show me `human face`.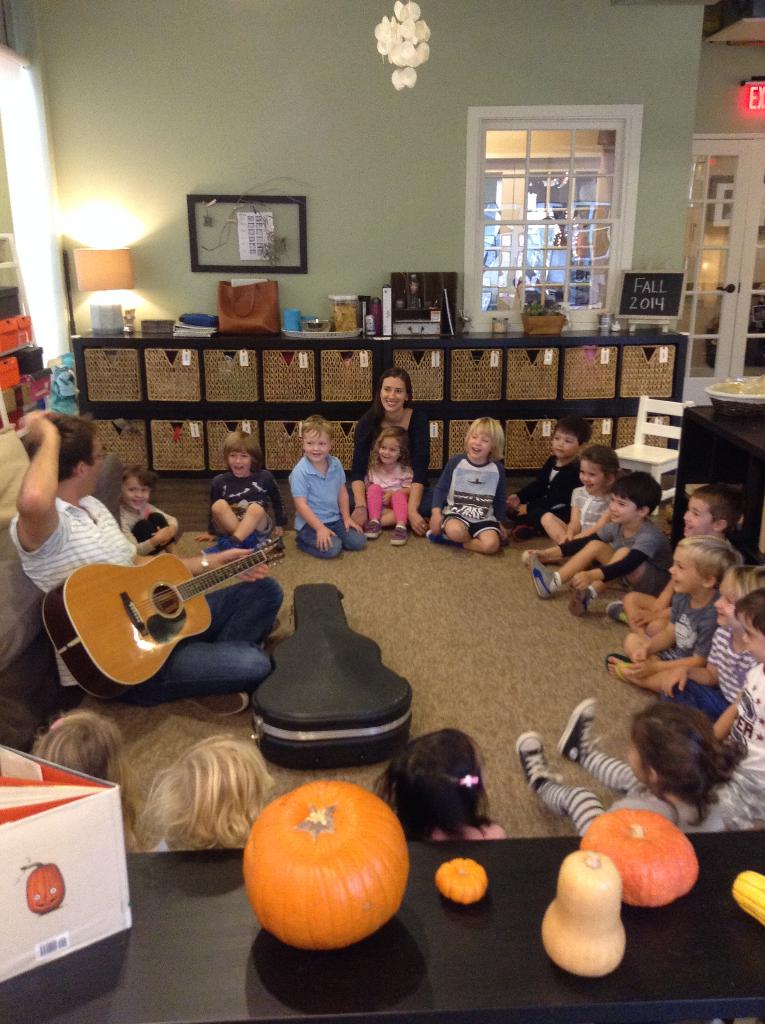
`human face` is here: (left=468, top=434, right=492, bottom=460).
